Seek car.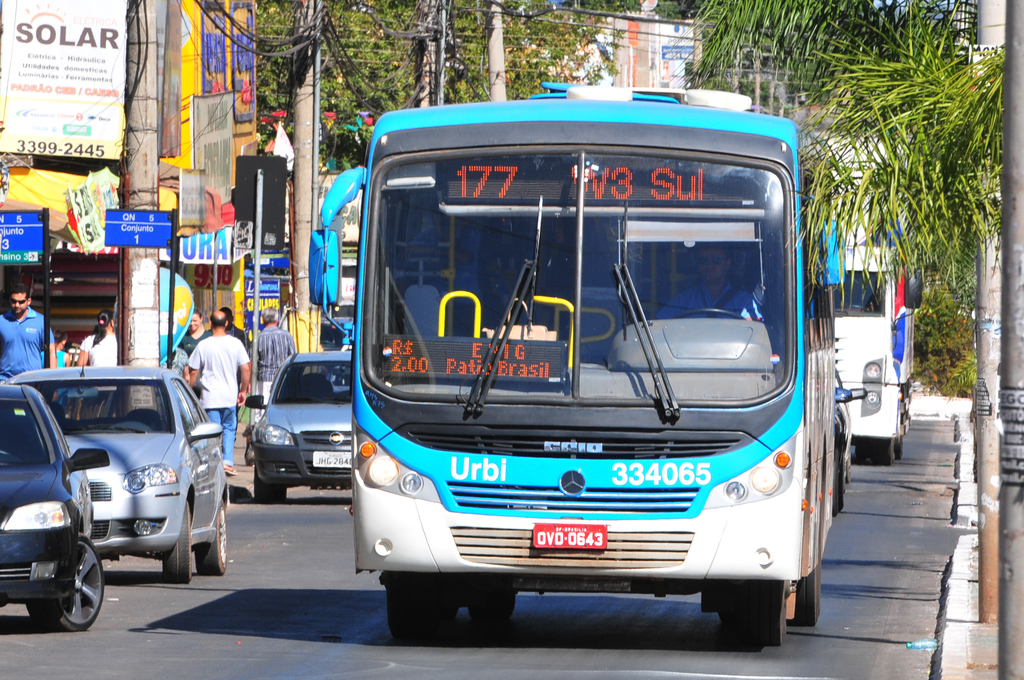
bbox=[0, 375, 106, 634].
